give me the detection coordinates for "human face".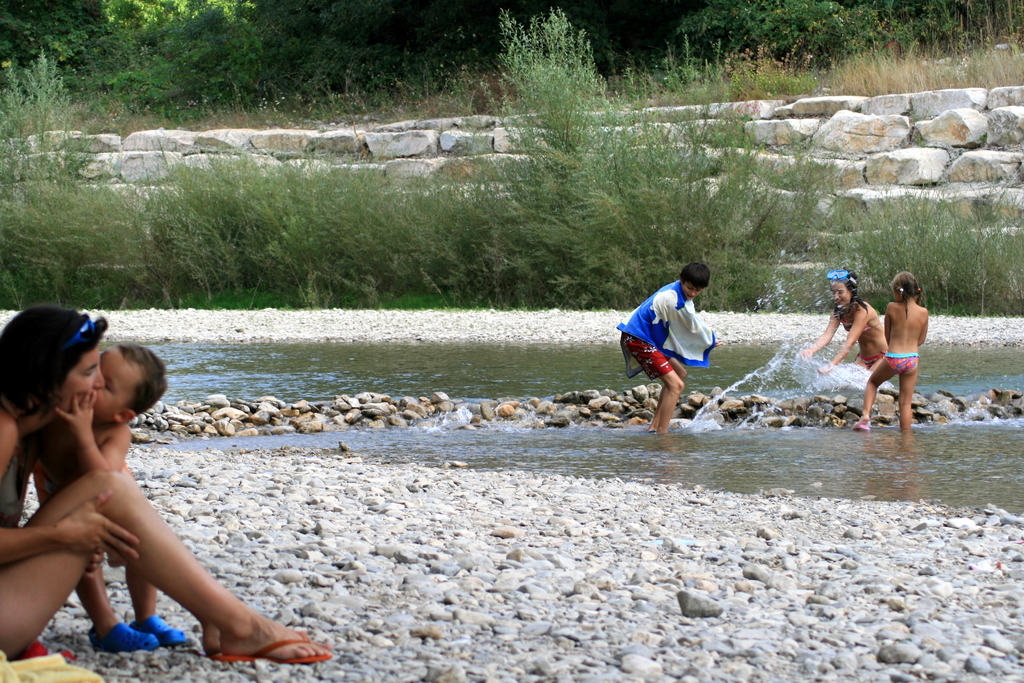
BBox(893, 286, 905, 304).
